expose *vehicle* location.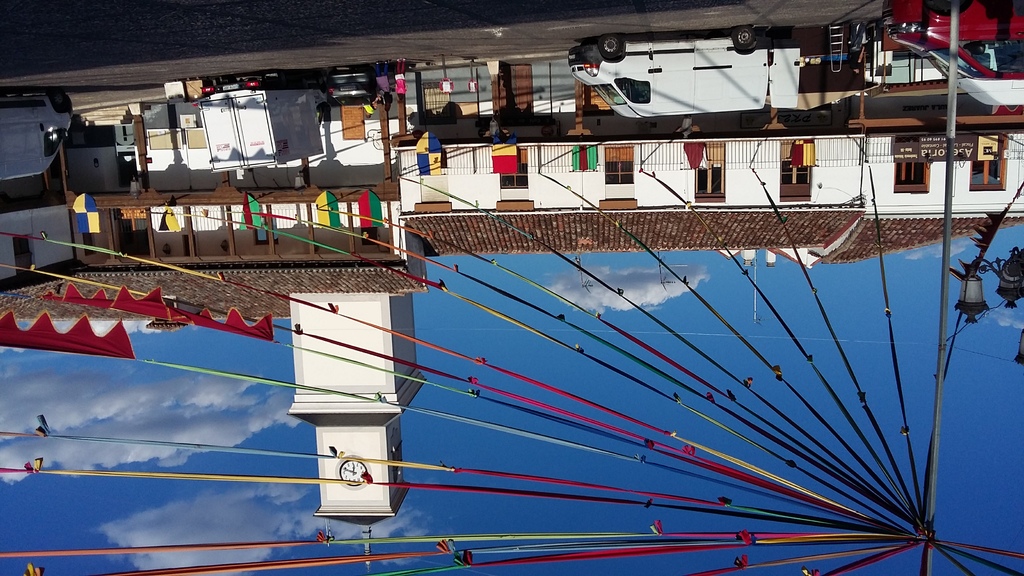
Exposed at [570,16,793,122].
